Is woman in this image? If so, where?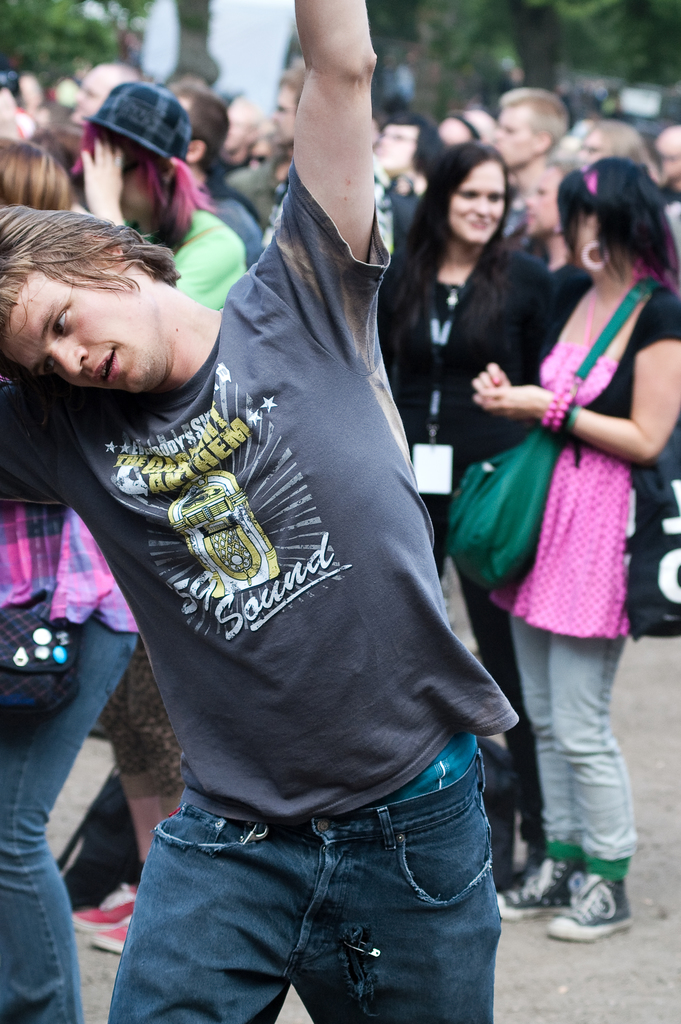
Yes, at [left=52, top=78, right=255, bottom=956].
